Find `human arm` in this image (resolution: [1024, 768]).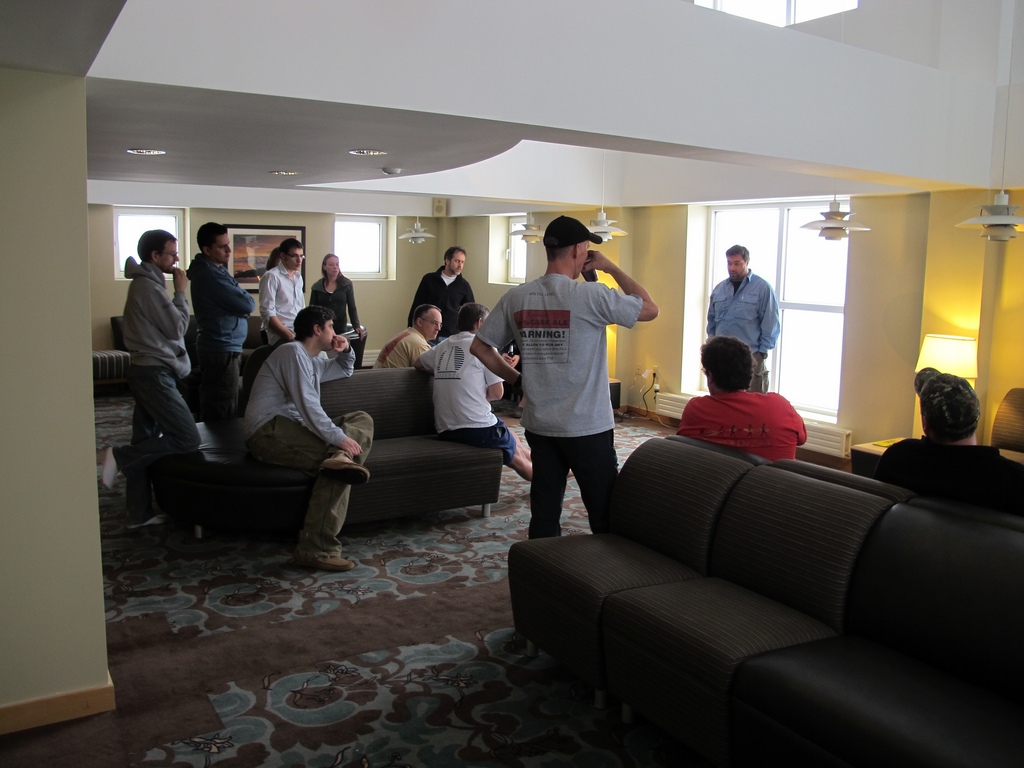
rect(187, 265, 256, 320).
